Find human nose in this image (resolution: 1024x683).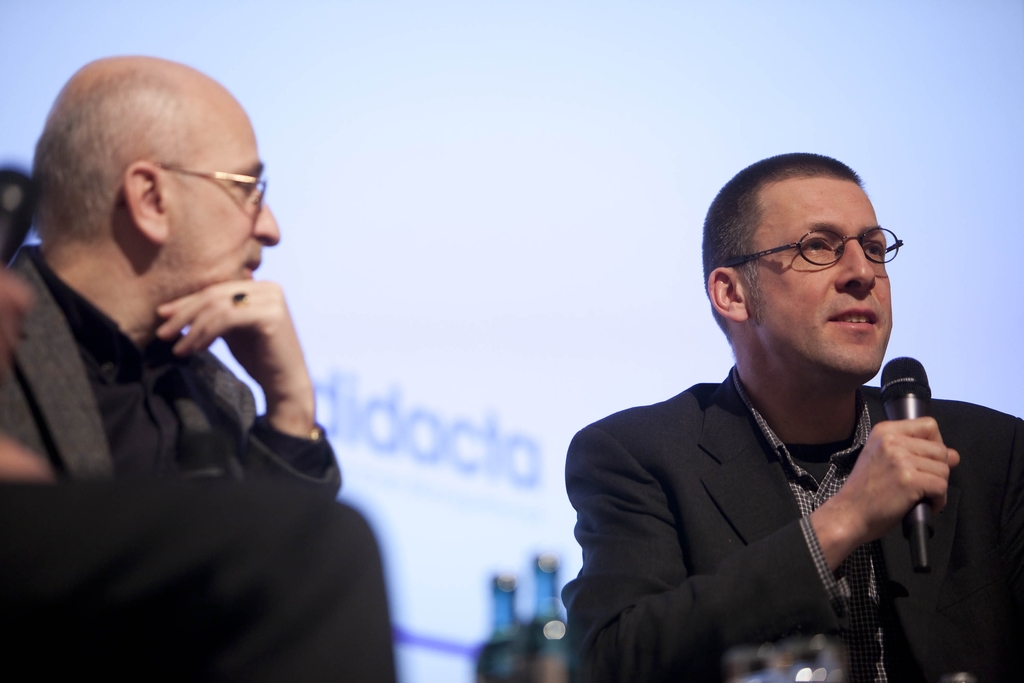
{"left": 832, "top": 237, "right": 877, "bottom": 292}.
